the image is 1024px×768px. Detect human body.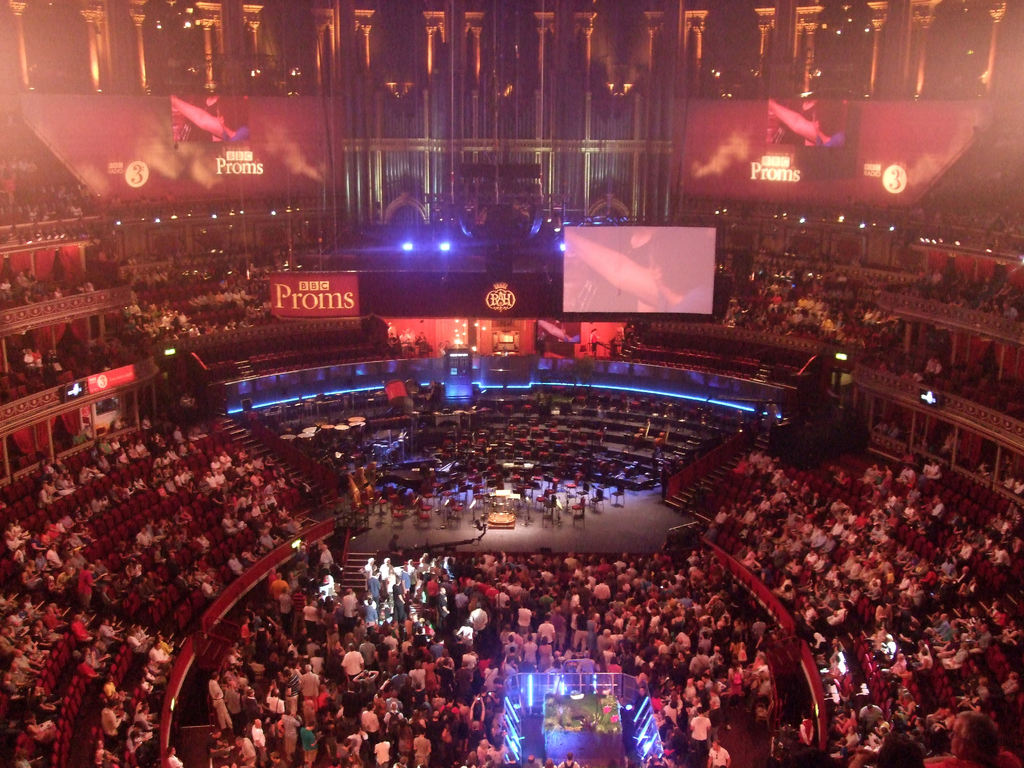
Detection: (x1=109, y1=480, x2=118, y2=502).
